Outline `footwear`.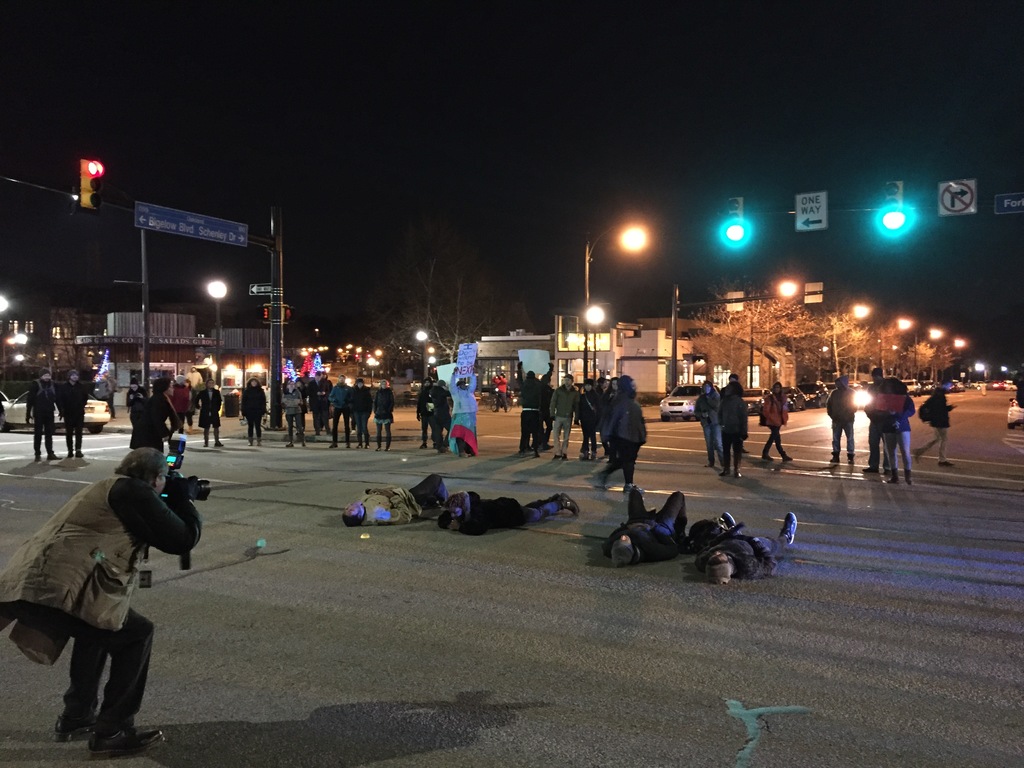
Outline: 385:445:392:452.
